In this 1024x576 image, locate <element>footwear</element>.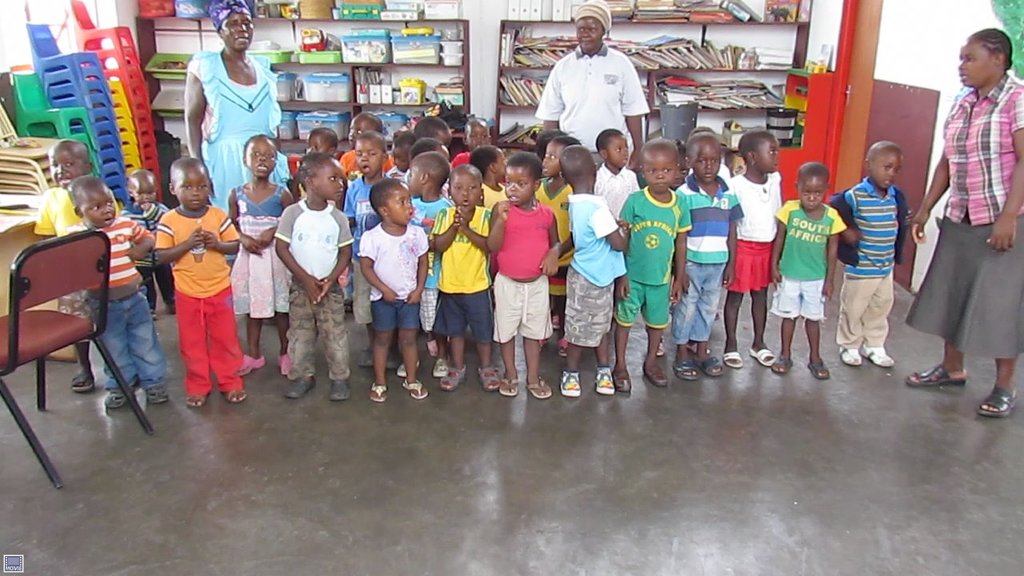
Bounding box: 841/344/859/362.
